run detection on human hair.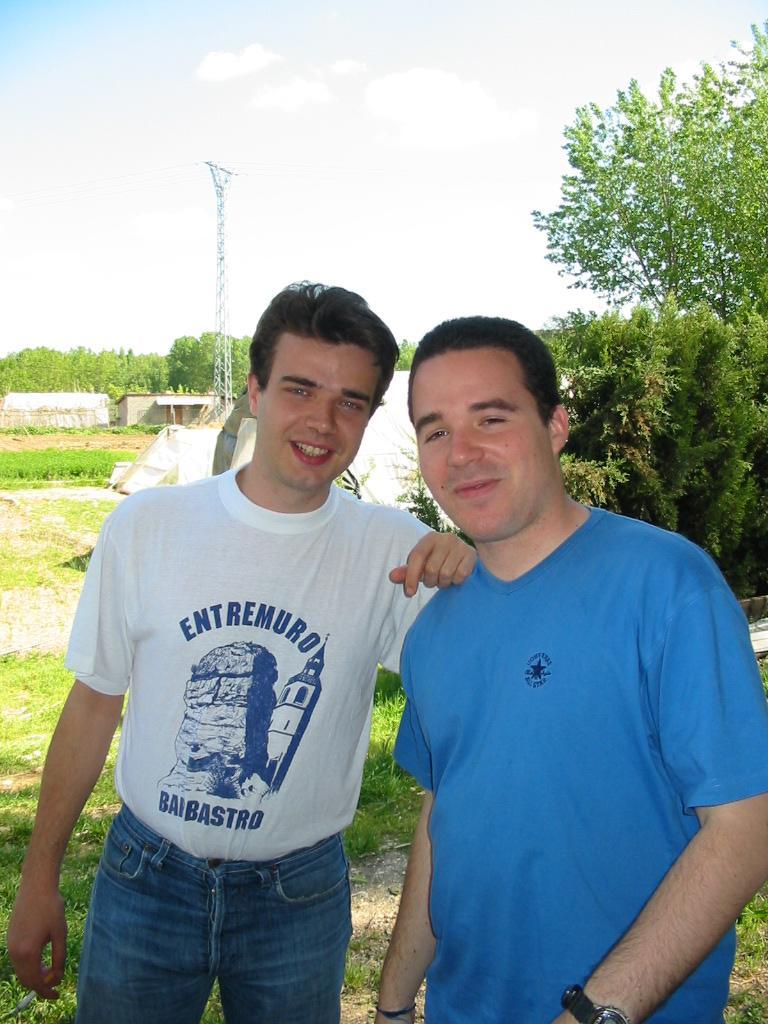
Result: (249, 283, 404, 414).
